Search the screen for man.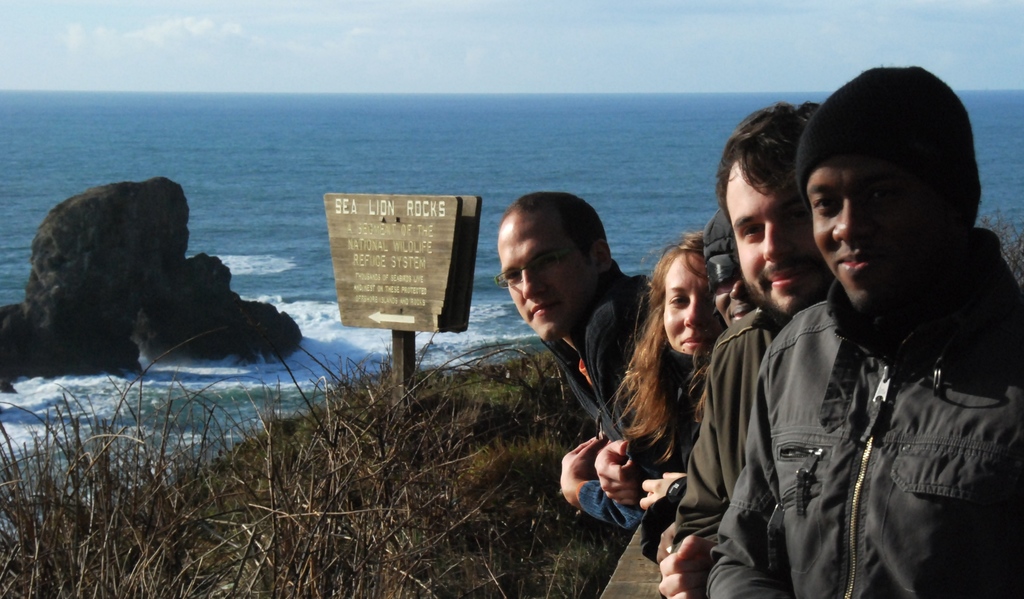
Found at (653, 101, 840, 598).
